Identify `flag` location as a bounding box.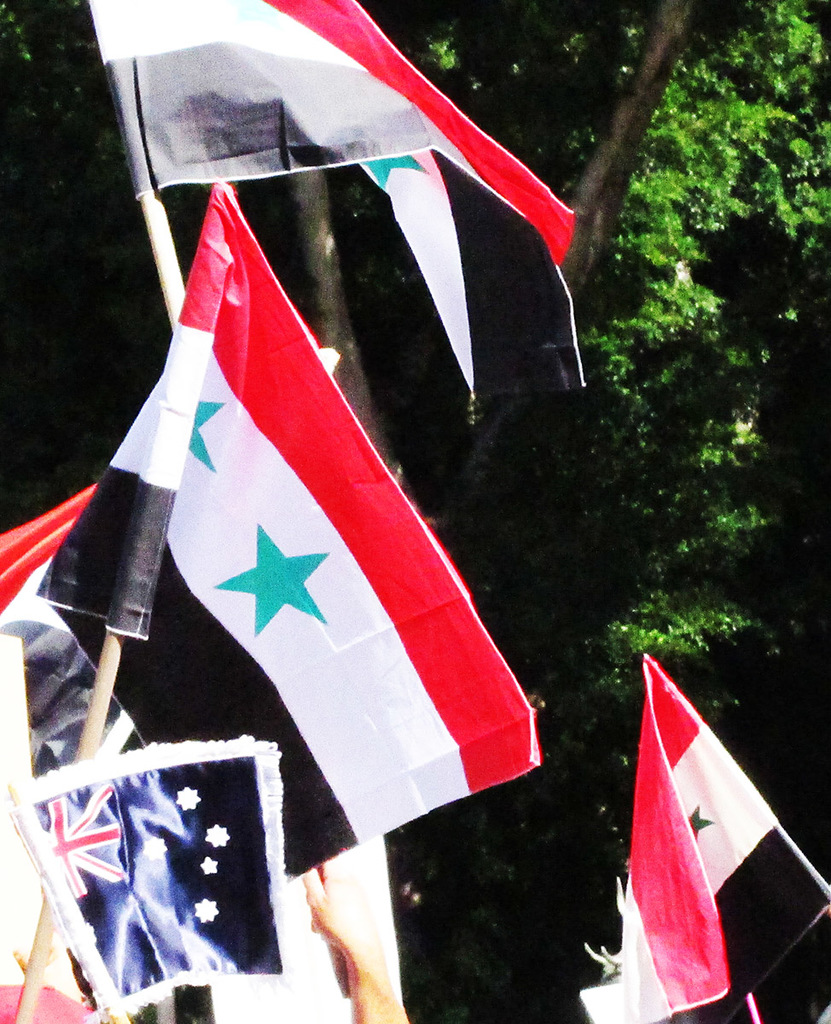
(26, 180, 538, 893).
